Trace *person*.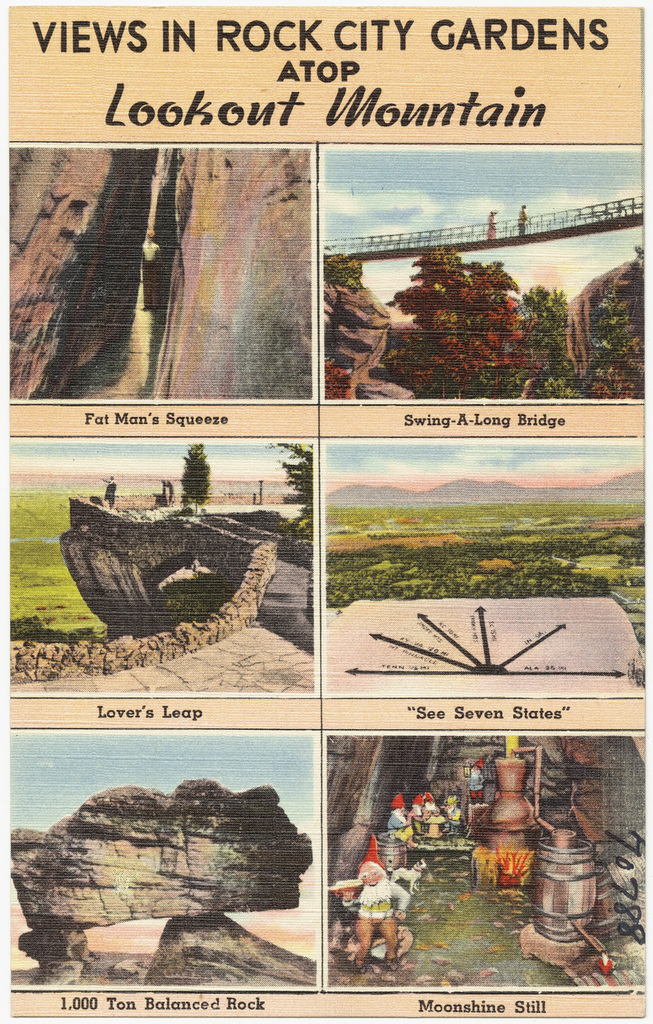
Traced to (515, 198, 526, 233).
